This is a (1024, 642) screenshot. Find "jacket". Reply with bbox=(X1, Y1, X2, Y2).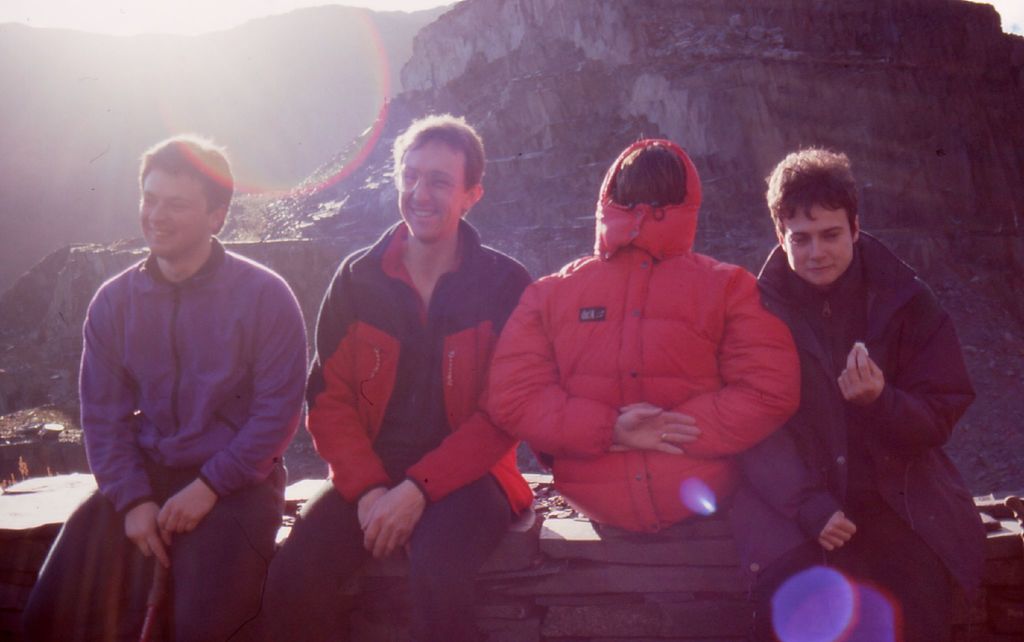
bbox=(304, 220, 536, 515).
